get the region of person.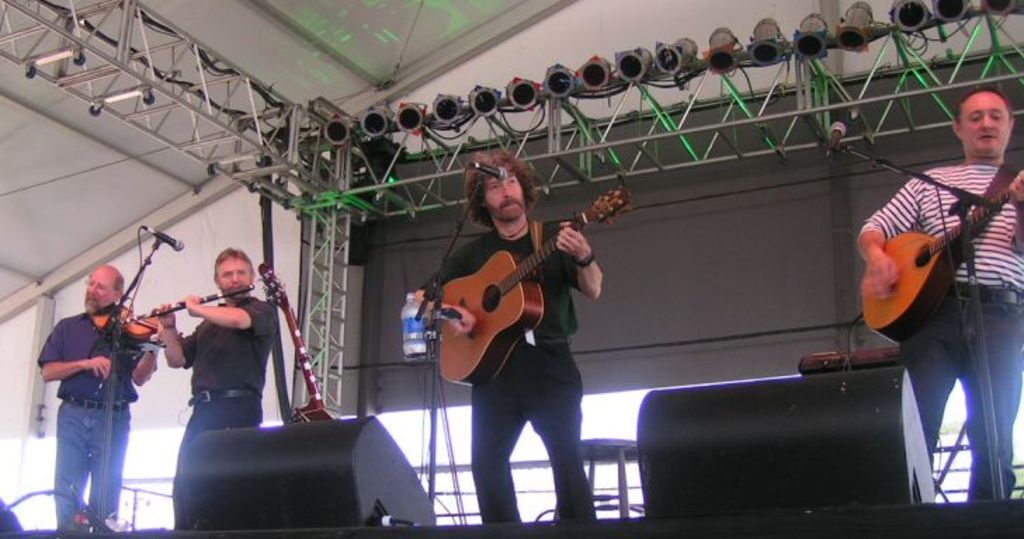
x1=37, y1=265, x2=156, y2=532.
